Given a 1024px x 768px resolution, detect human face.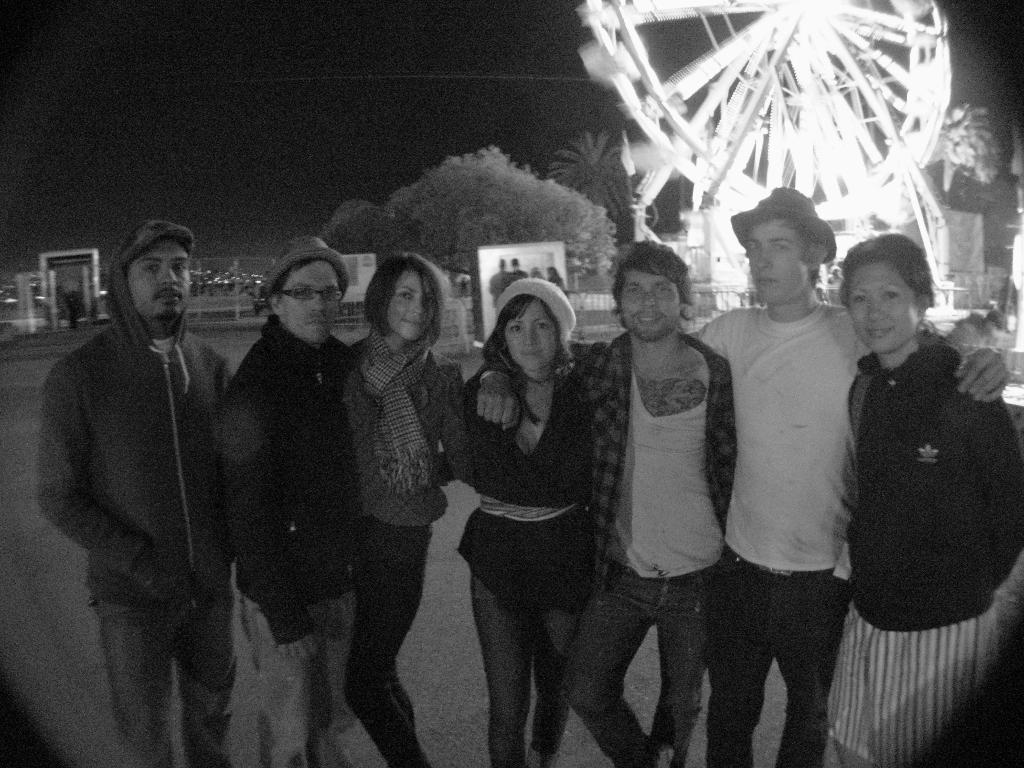
845, 257, 916, 358.
